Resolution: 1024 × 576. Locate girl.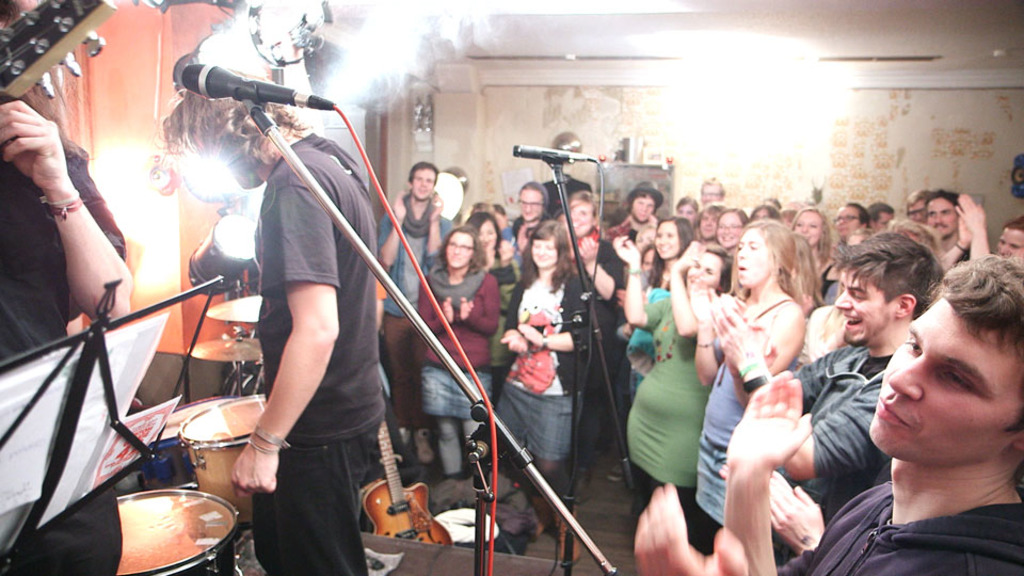
pyautogui.locateOnScreen(603, 214, 702, 485).
